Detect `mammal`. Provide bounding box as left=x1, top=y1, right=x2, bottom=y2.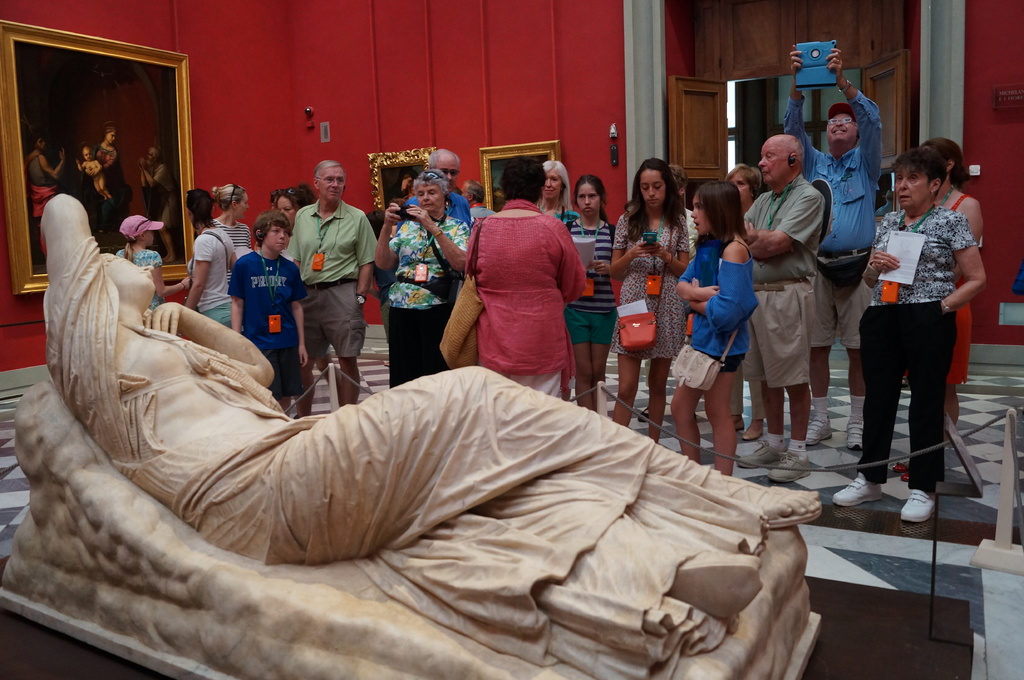
left=271, top=180, right=337, bottom=379.
